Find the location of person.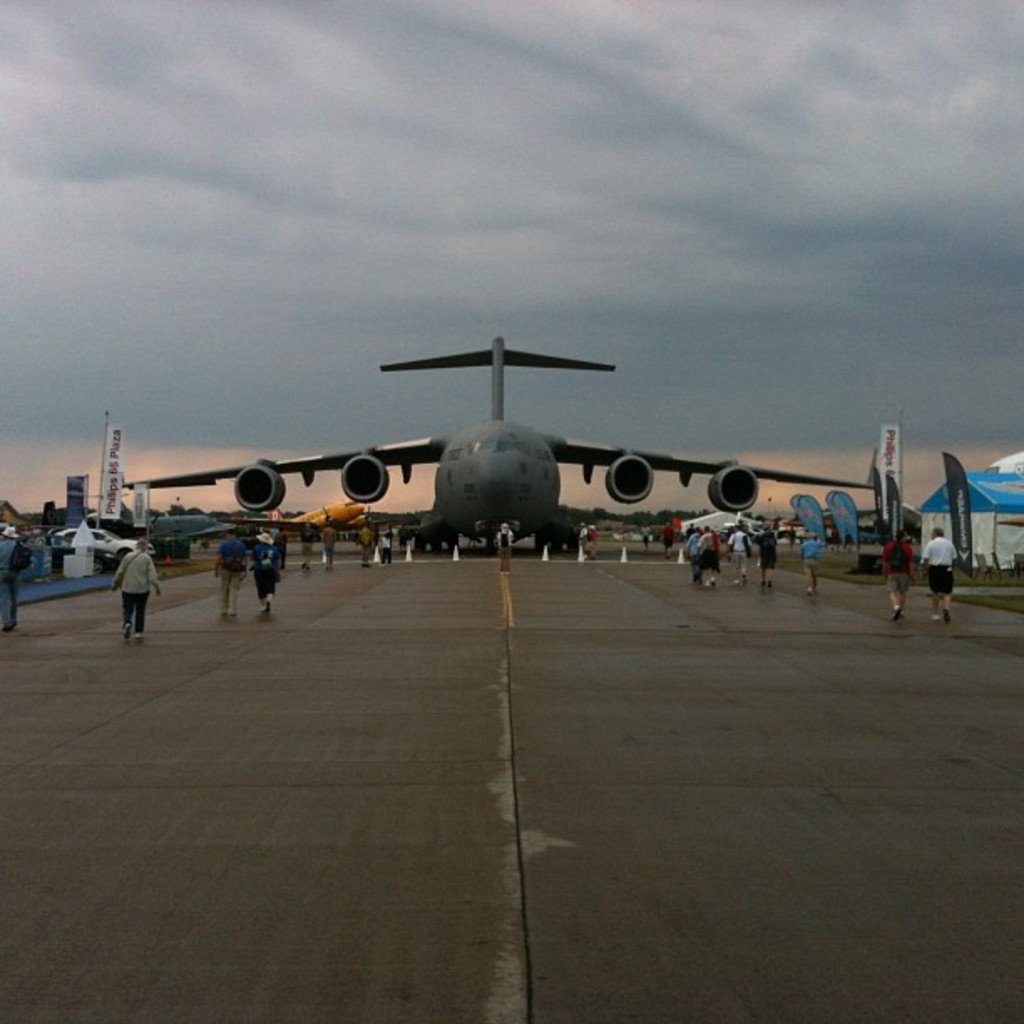
Location: 776 530 828 601.
